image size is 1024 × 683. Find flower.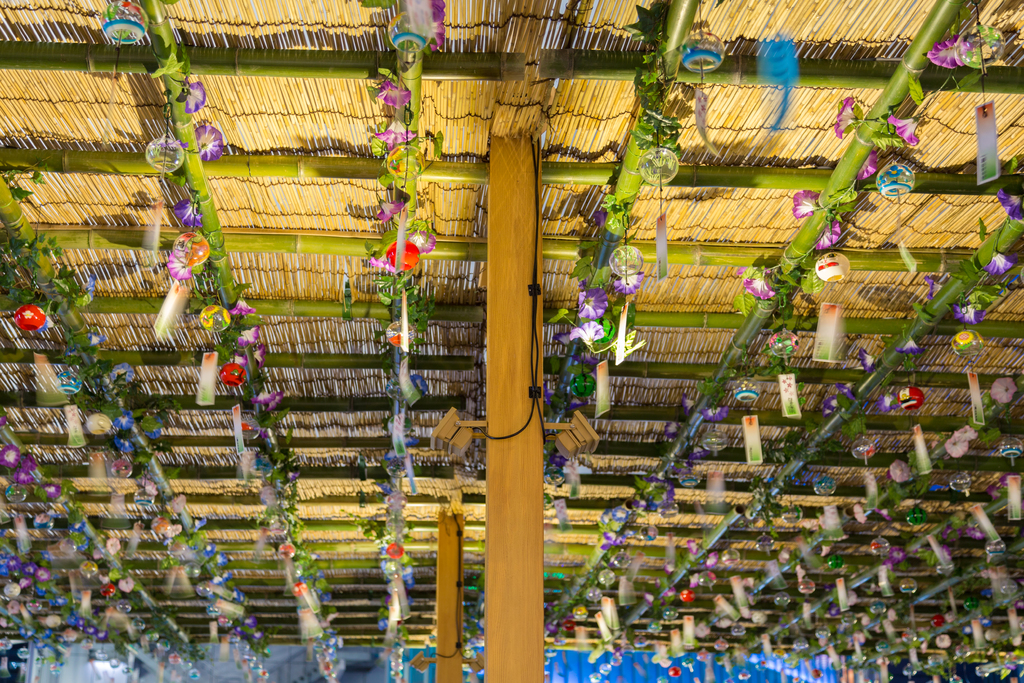
228, 295, 253, 320.
